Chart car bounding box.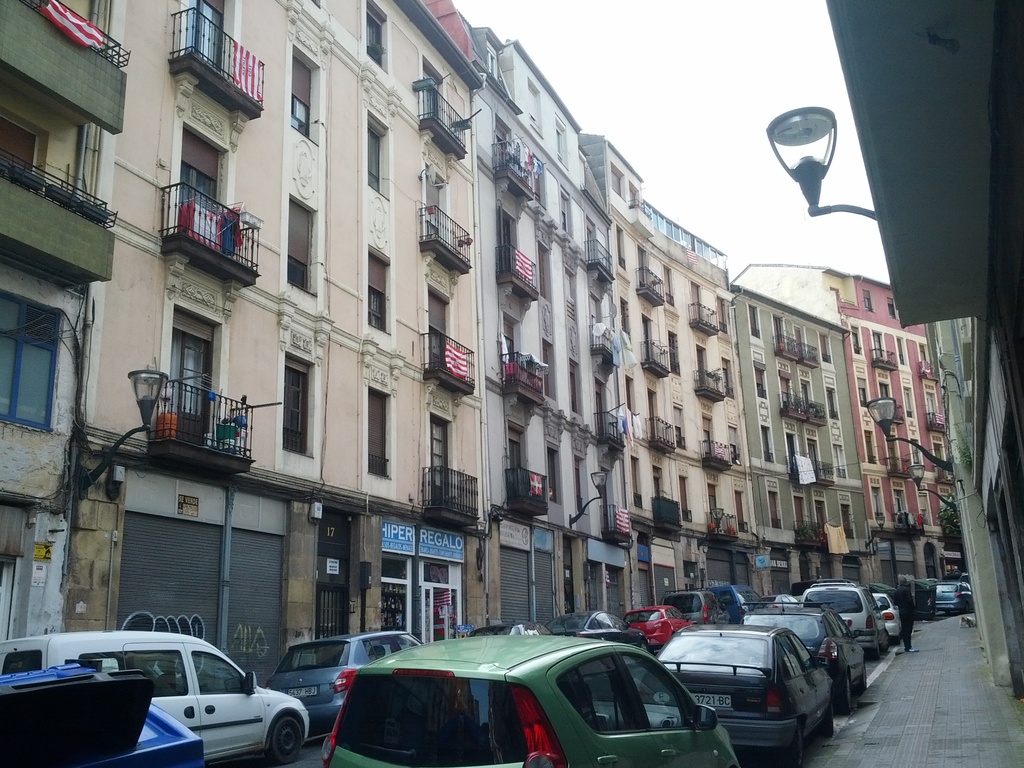
Charted: <bbox>630, 607, 684, 641</bbox>.
